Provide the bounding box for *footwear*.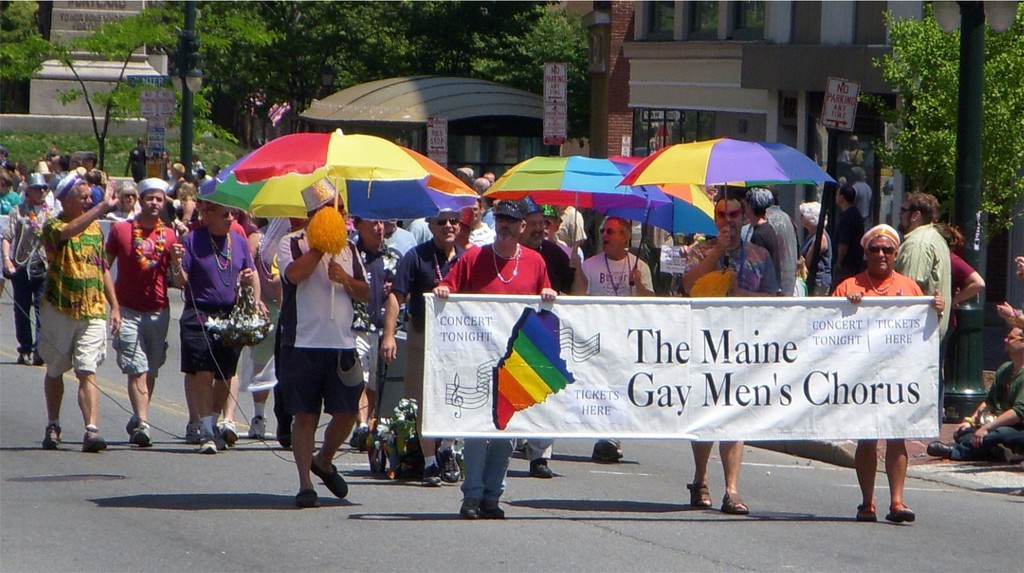
select_region(852, 501, 879, 522).
